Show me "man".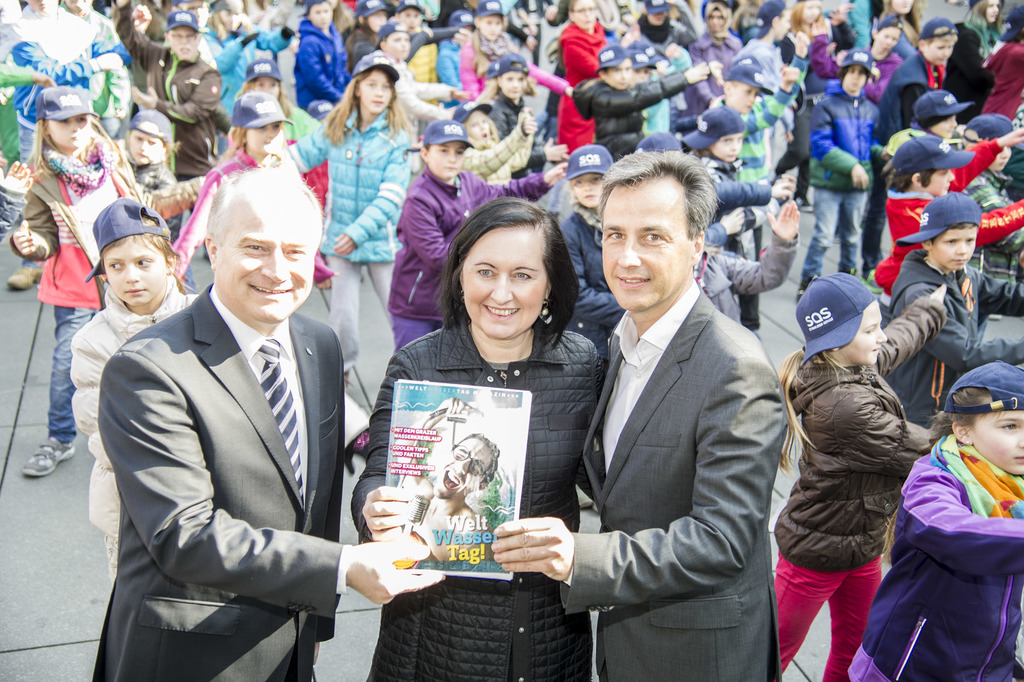
"man" is here: bbox=(76, 160, 445, 681).
